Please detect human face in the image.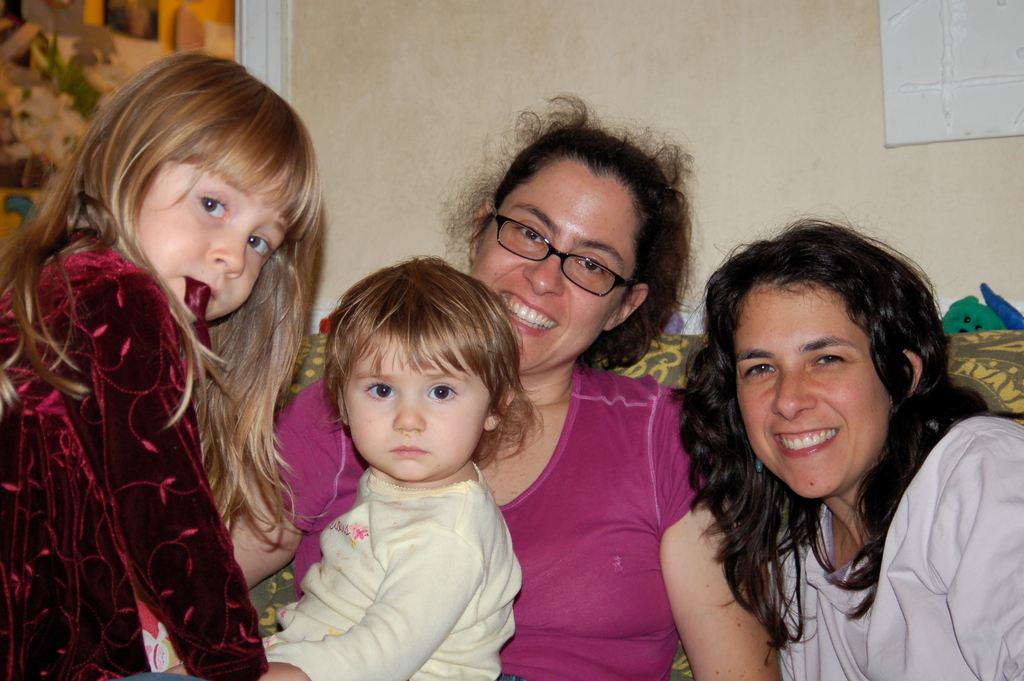
346 339 493 482.
